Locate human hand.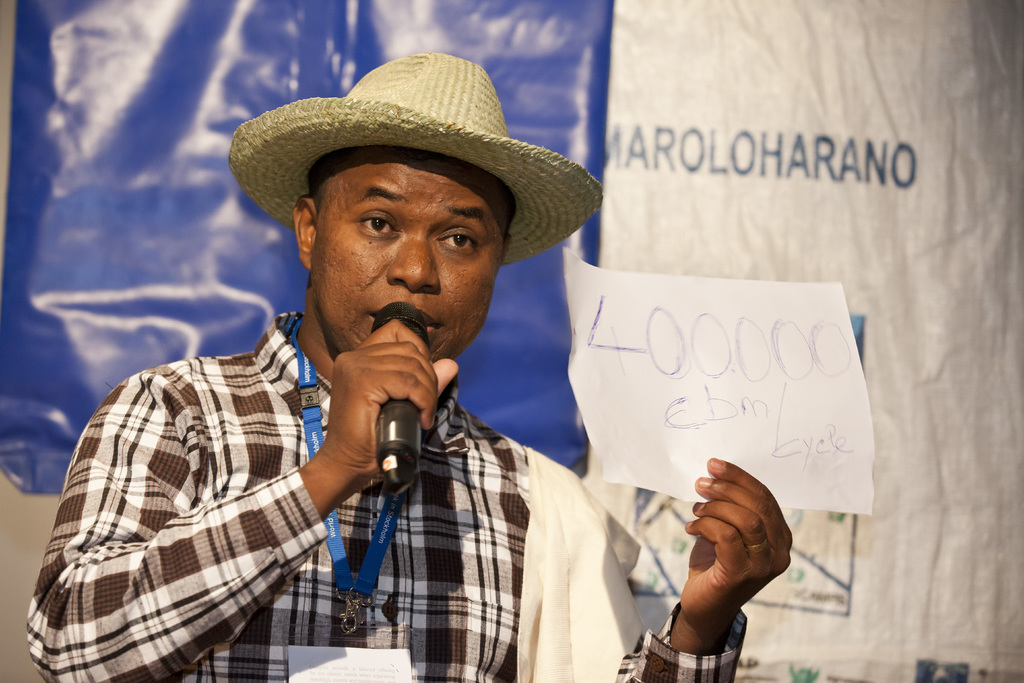
Bounding box: bbox(686, 453, 794, 628).
